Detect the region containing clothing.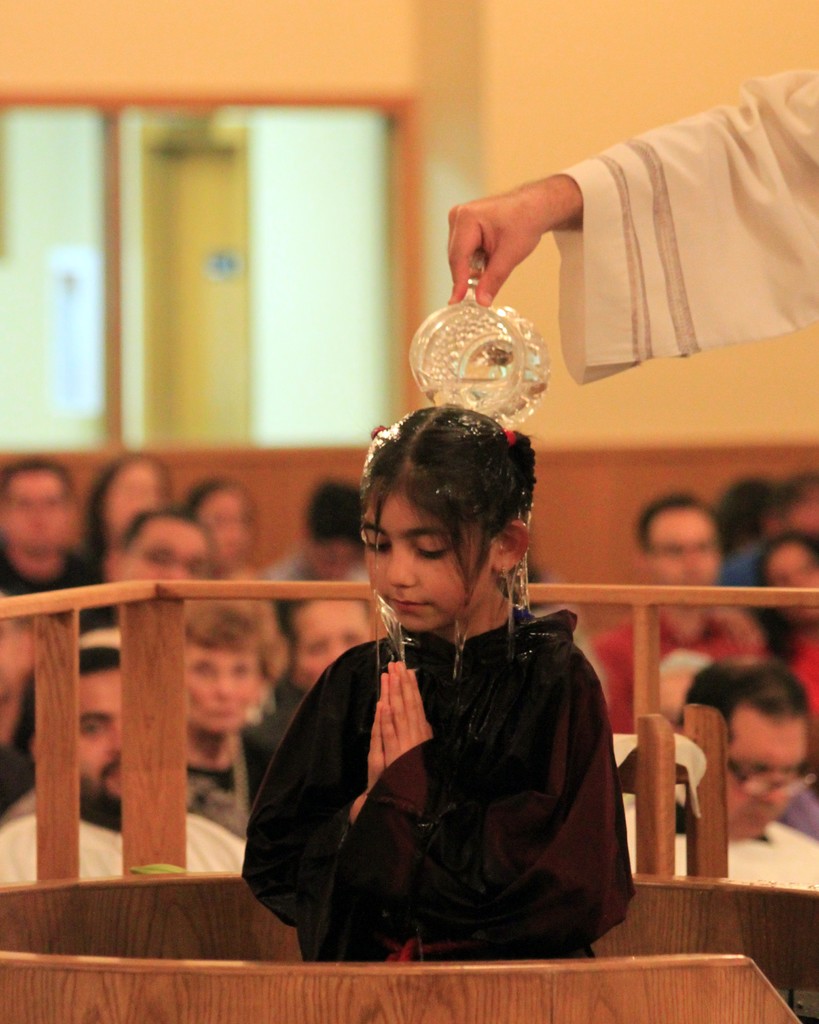
591:607:758:749.
